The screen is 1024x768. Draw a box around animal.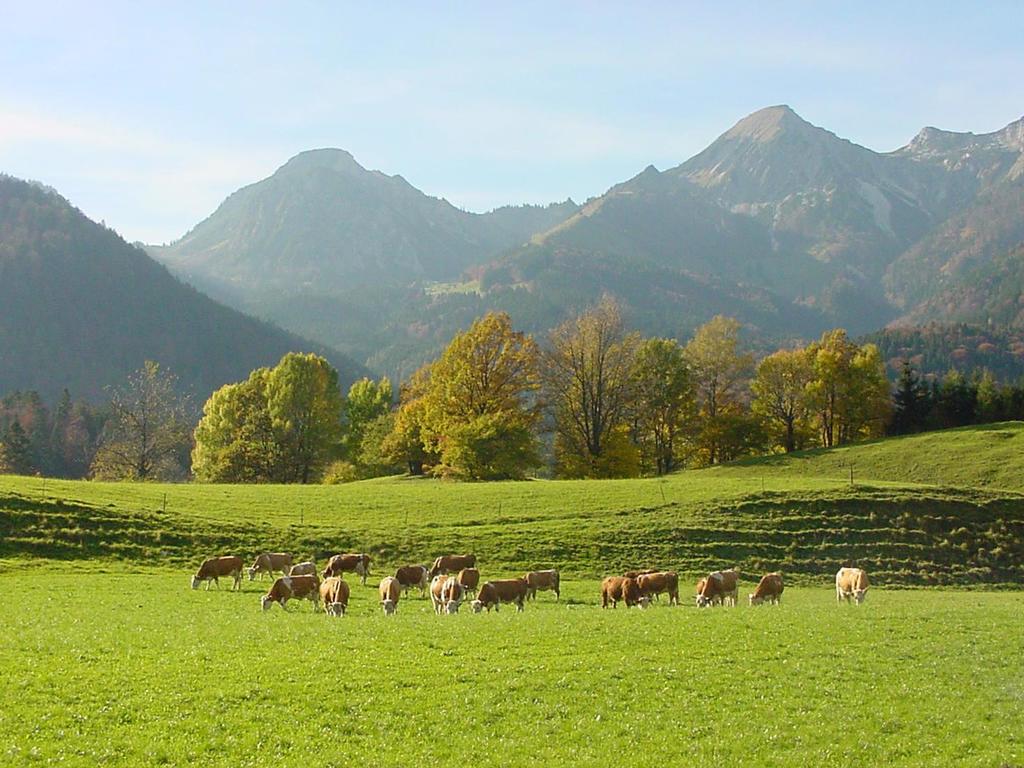
(x1=621, y1=569, x2=659, y2=600).
